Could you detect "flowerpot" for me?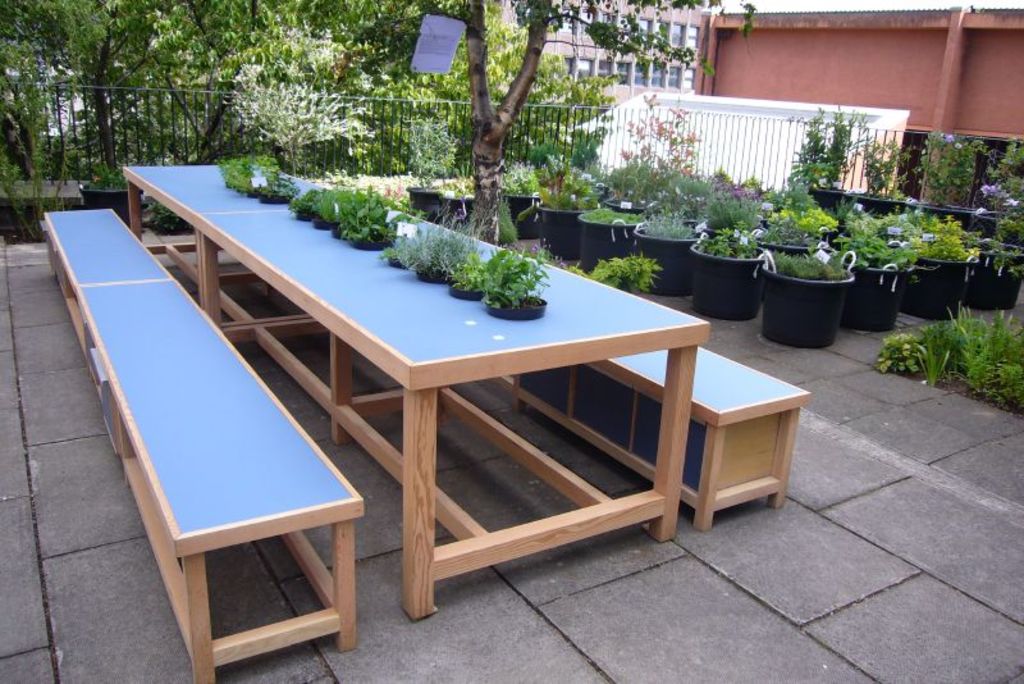
Detection result: <region>904, 243, 977, 319</region>.
